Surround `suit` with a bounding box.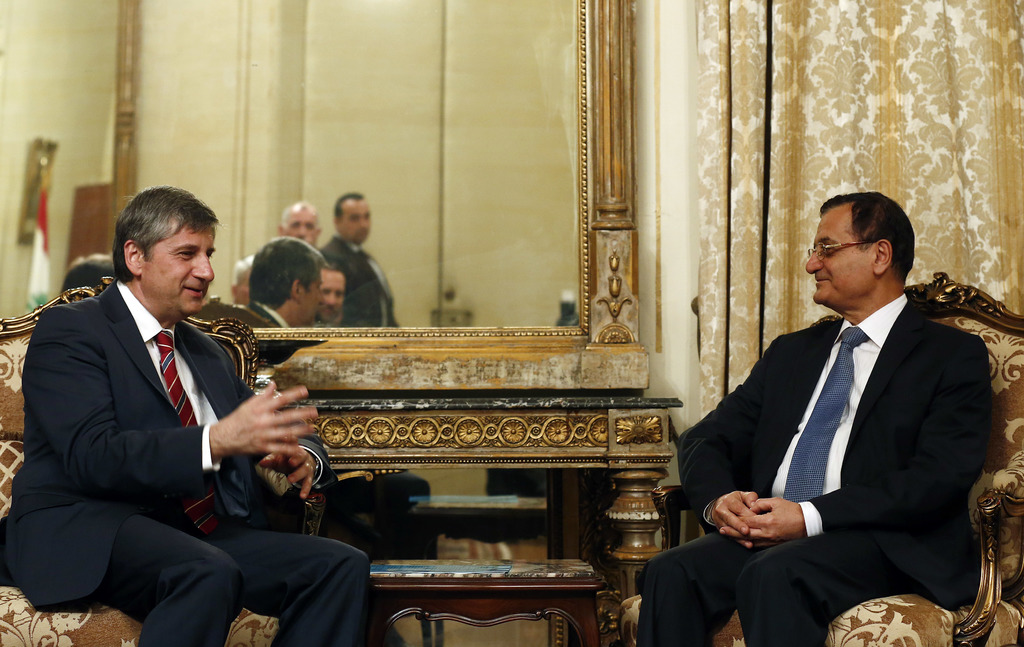
bbox=[310, 237, 399, 326].
